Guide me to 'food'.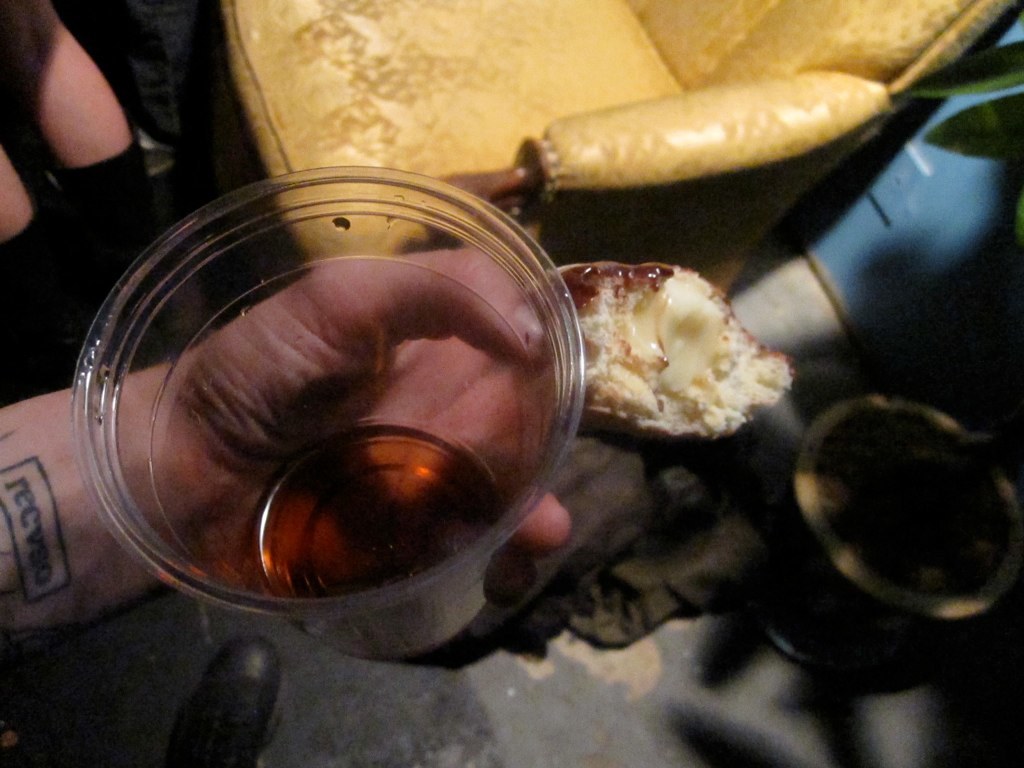
Guidance: (577, 254, 789, 445).
